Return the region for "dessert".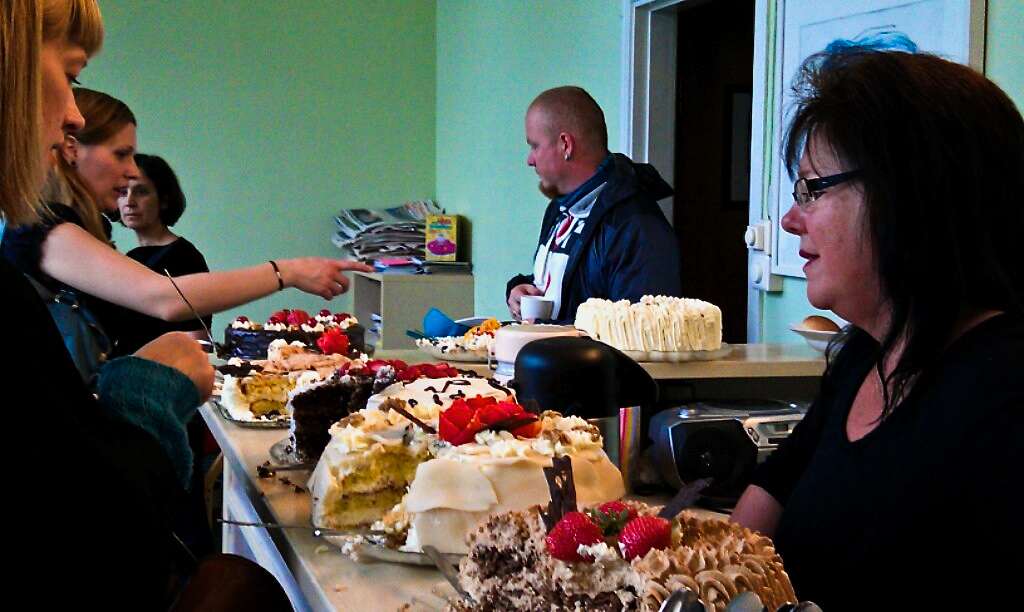
detection(567, 292, 732, 357).
